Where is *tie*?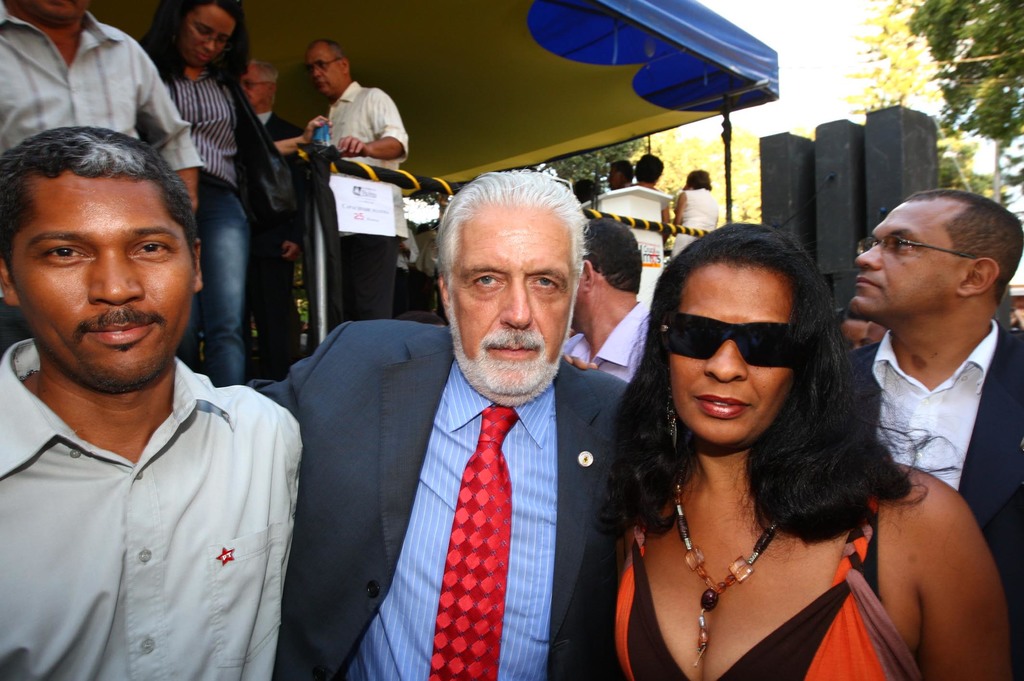
box(427, 401, 525, 680).
